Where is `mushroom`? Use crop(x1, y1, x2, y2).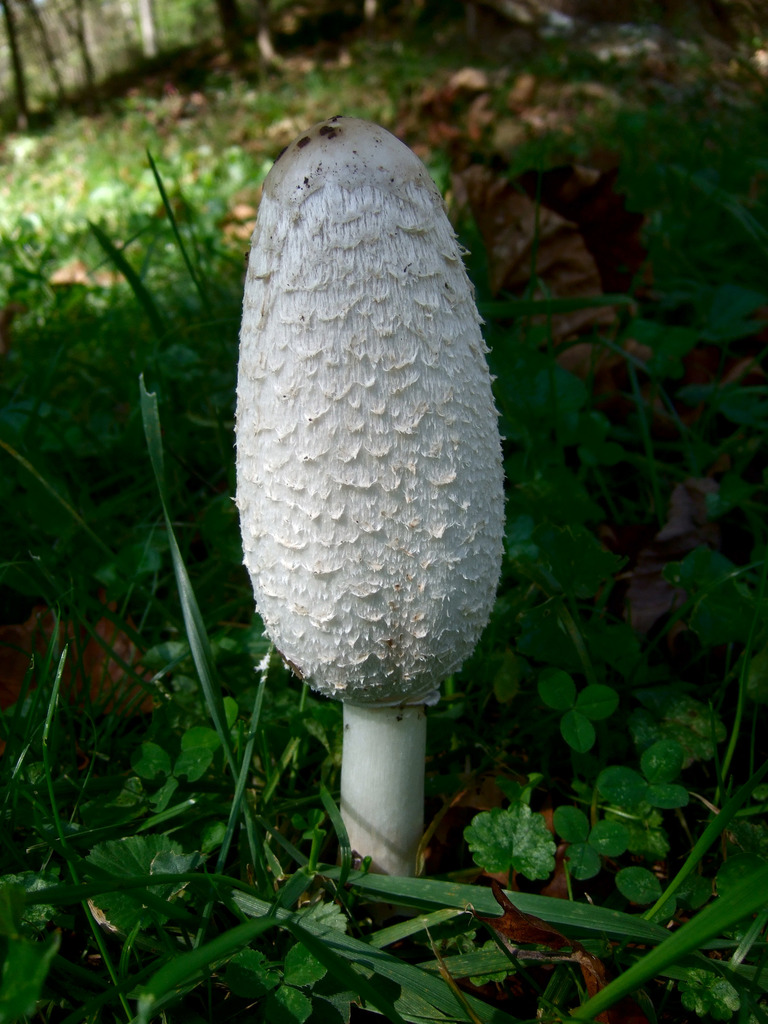
crop(215, 116, 497, 863).
